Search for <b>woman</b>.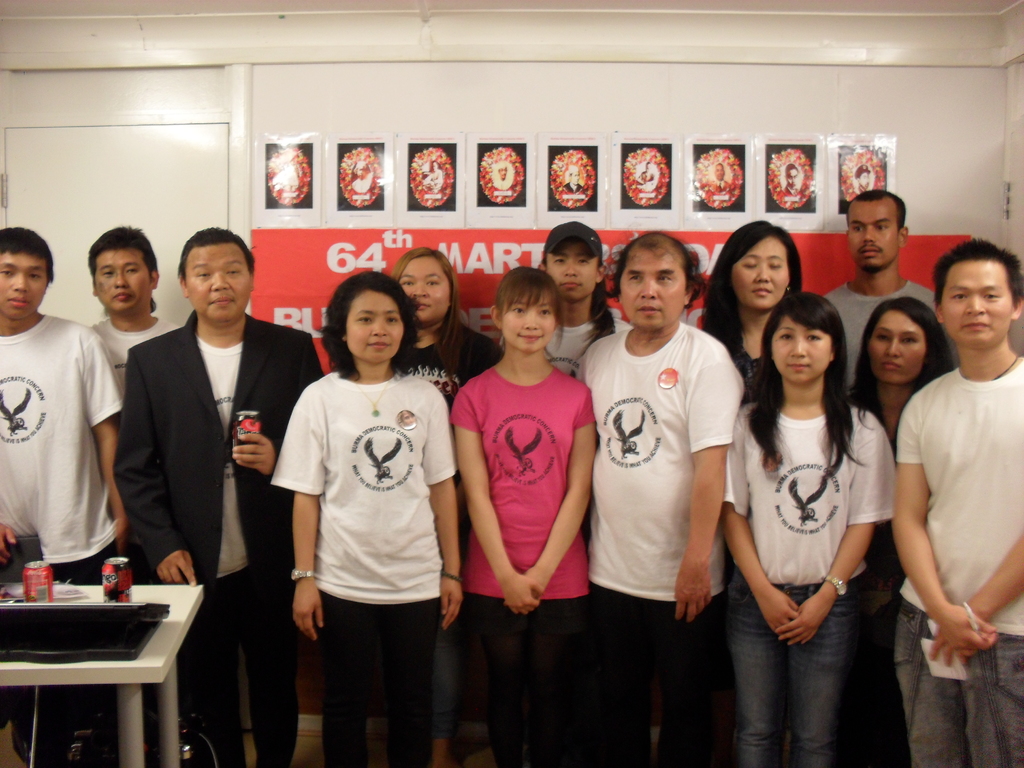
Found at l=386, t=245, r=511, b=421.
